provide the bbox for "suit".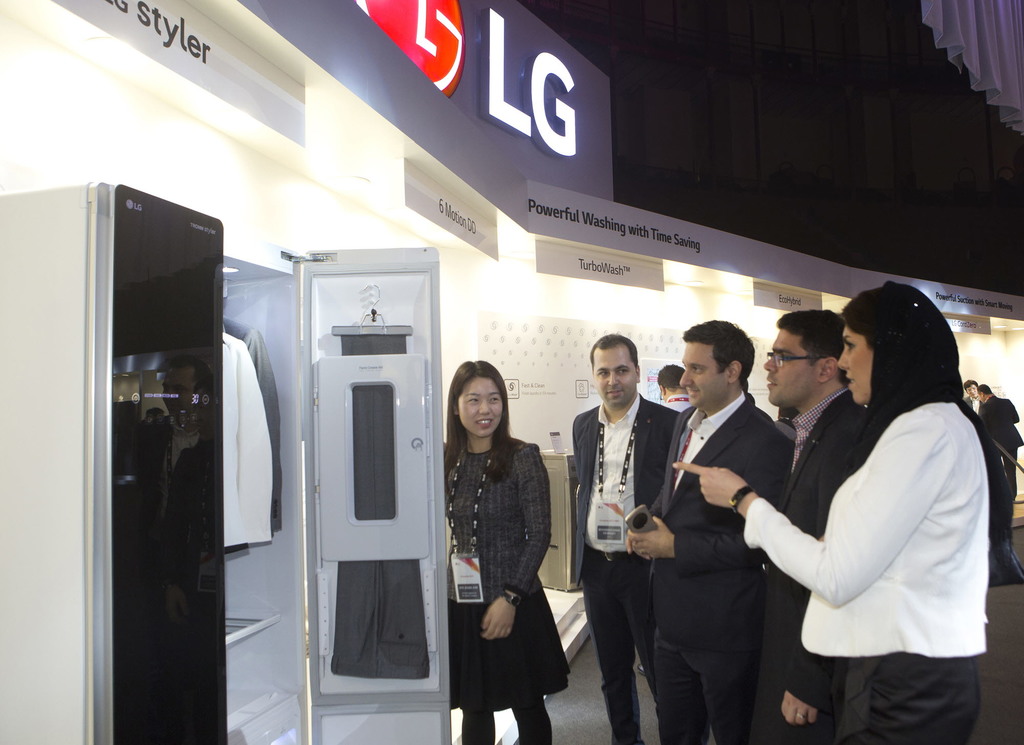
<bbox>978, 392, 1023, 499</bbox>.
